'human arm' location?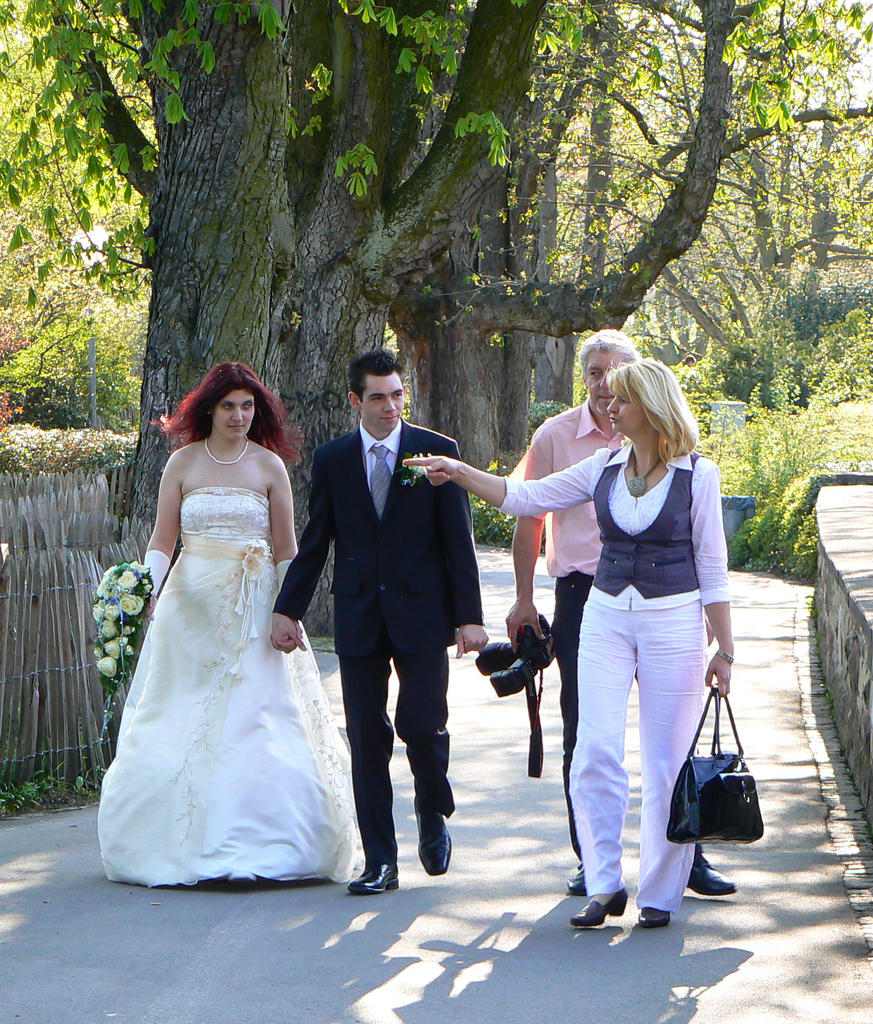
<bbox>699, 452, 735, 700</bbox>
